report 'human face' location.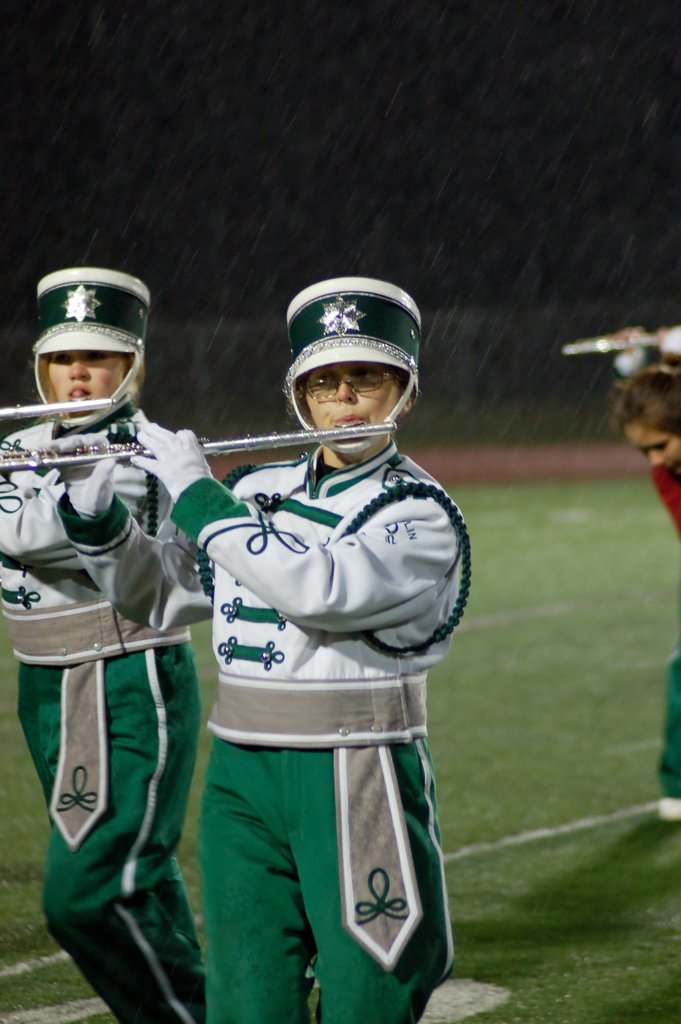
Report: crop(37, 349, 135, 400).
